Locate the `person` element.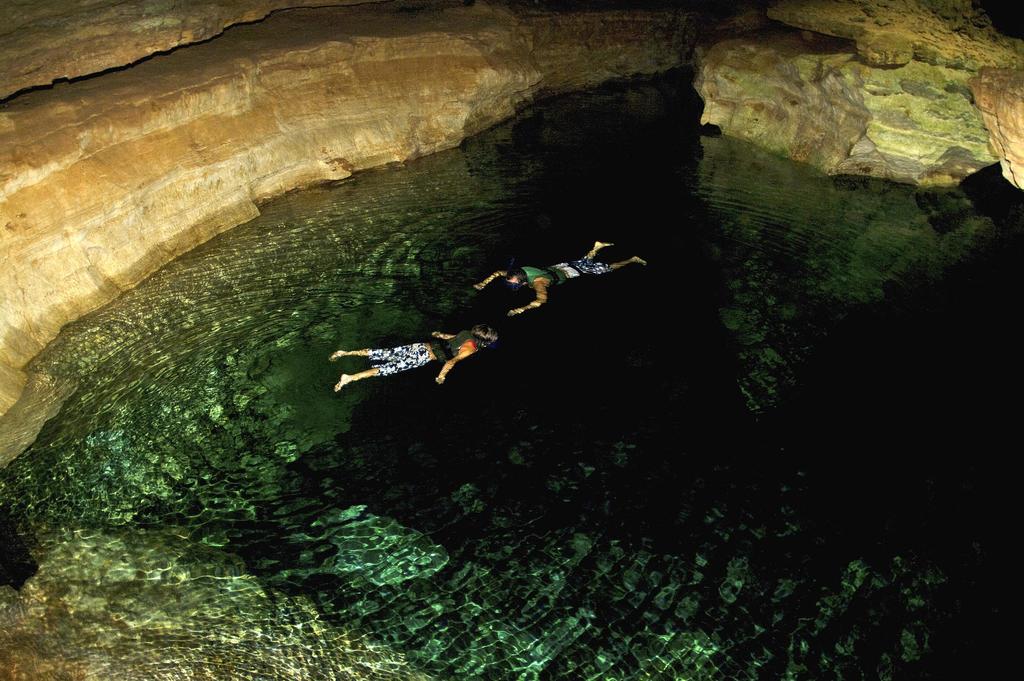
Element bbox: bbox=[305, 306, 506, 413].
